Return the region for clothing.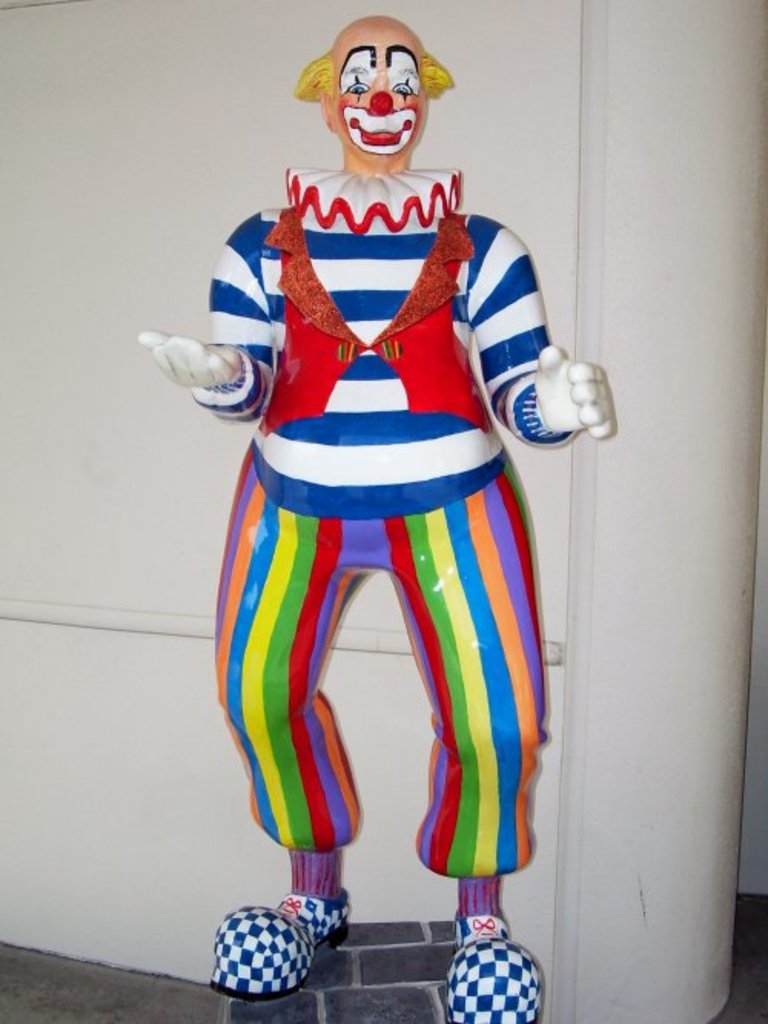
[left=152, top=149, right=571, bottom=917].
